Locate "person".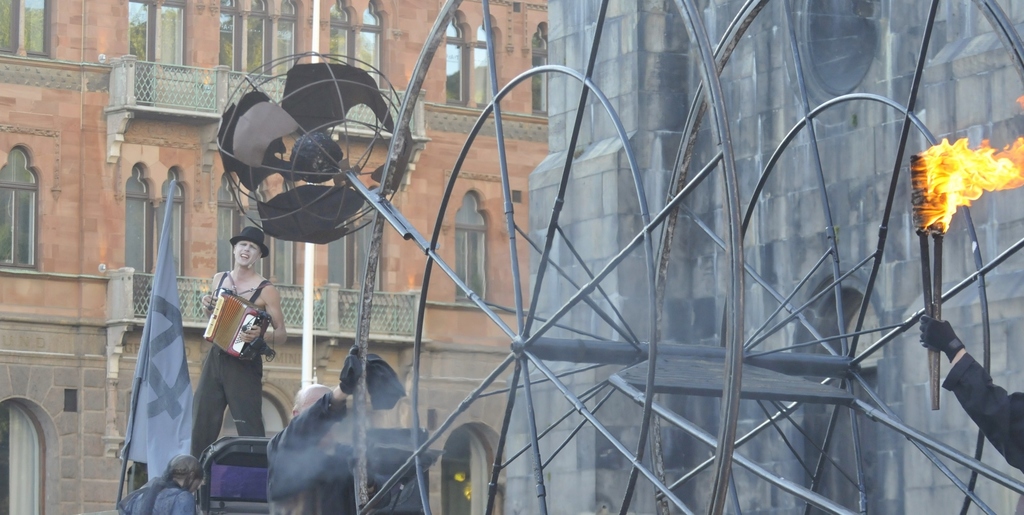
Bounding box: crop(194, 225, 287, 457).
